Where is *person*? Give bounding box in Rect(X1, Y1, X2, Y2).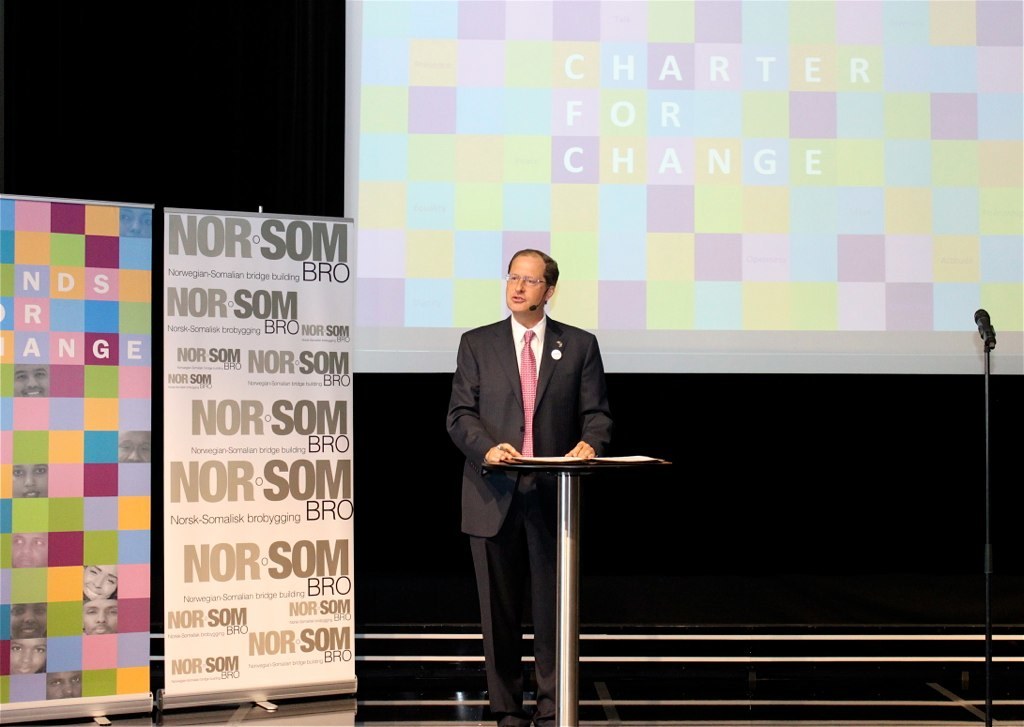
Rect(84, 599, 116, 631).
